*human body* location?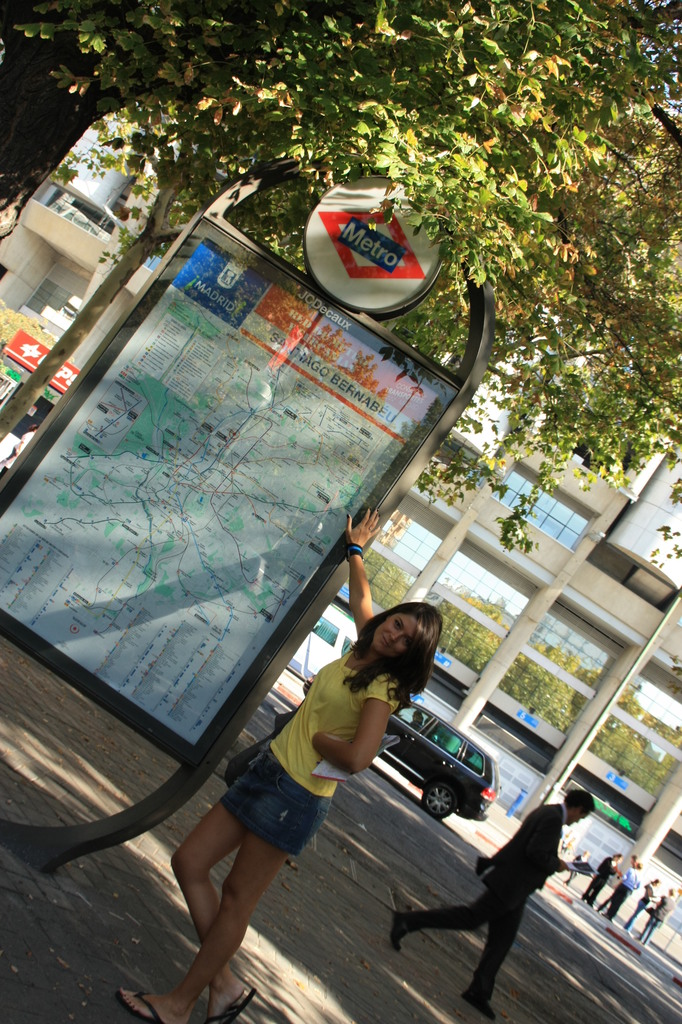
box=[111, 498, 446, 1020]
